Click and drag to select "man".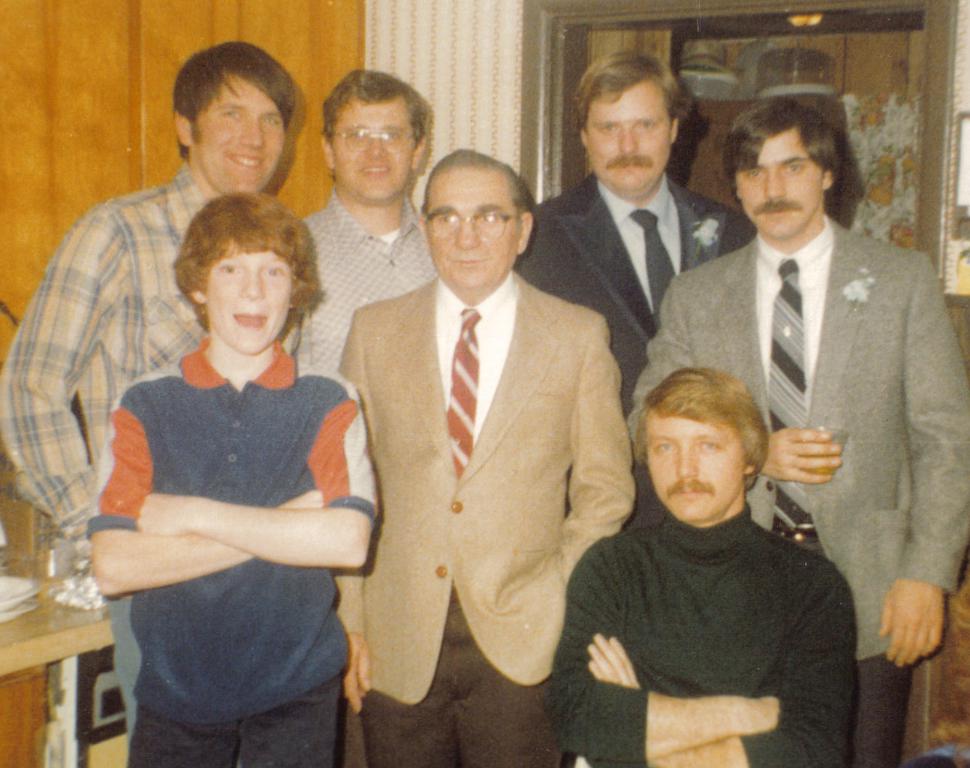
Selection: 628,98,969,767.
